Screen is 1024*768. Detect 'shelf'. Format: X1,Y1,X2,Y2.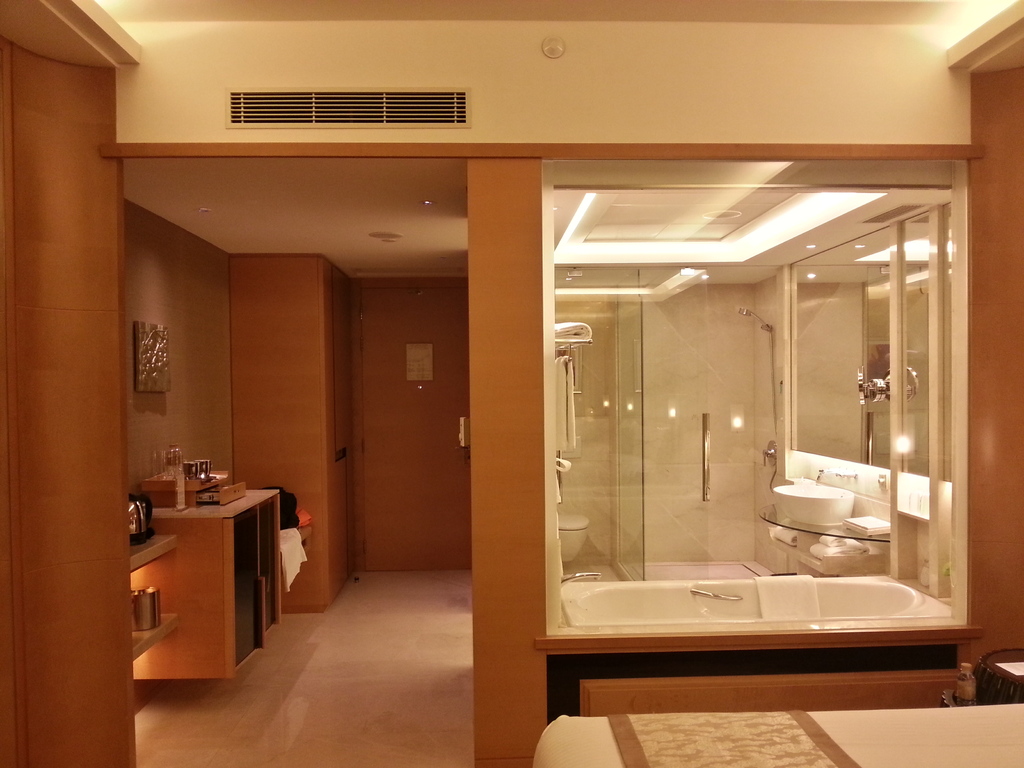
127,547,178,670.
